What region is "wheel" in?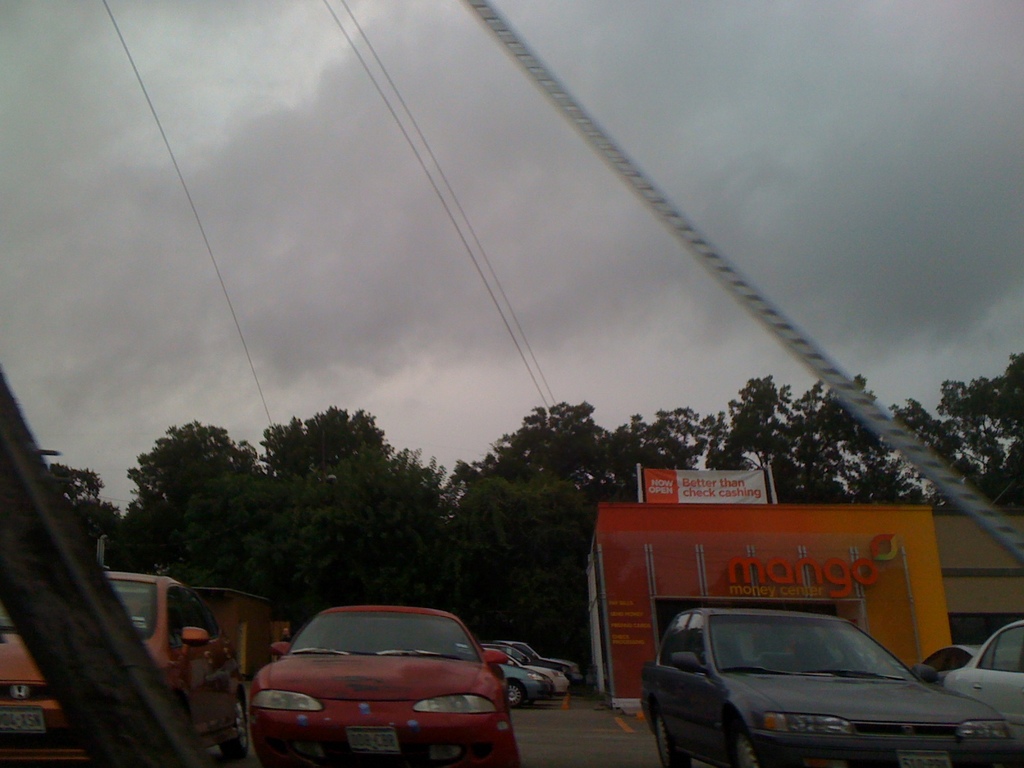
659,713,689,767.
